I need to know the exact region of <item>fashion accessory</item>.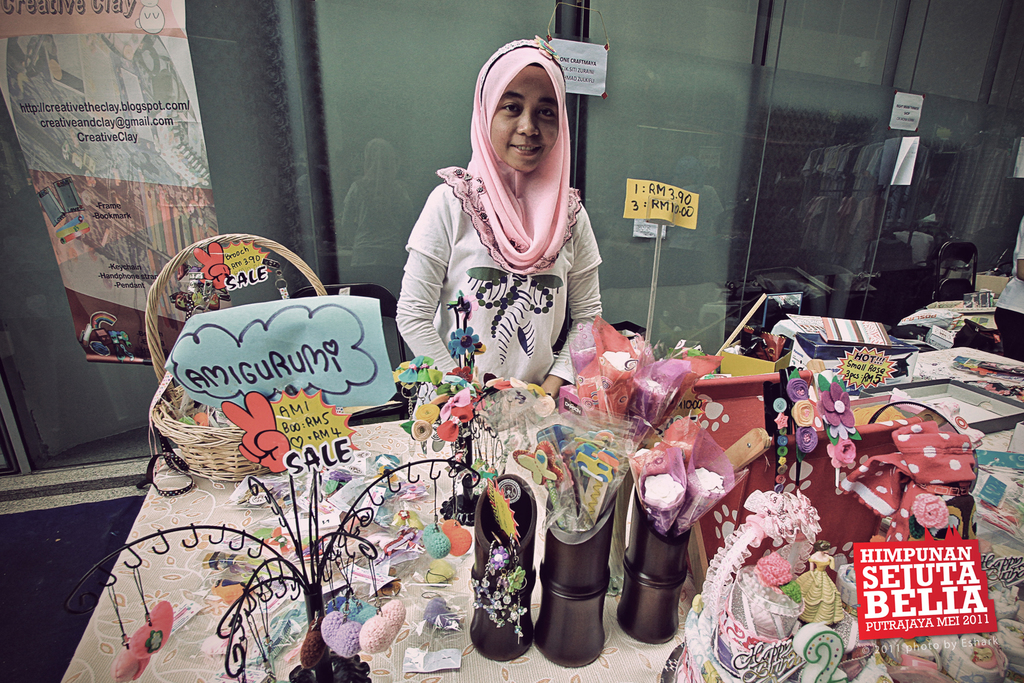
Region: region(536, 33, 557, 64).
